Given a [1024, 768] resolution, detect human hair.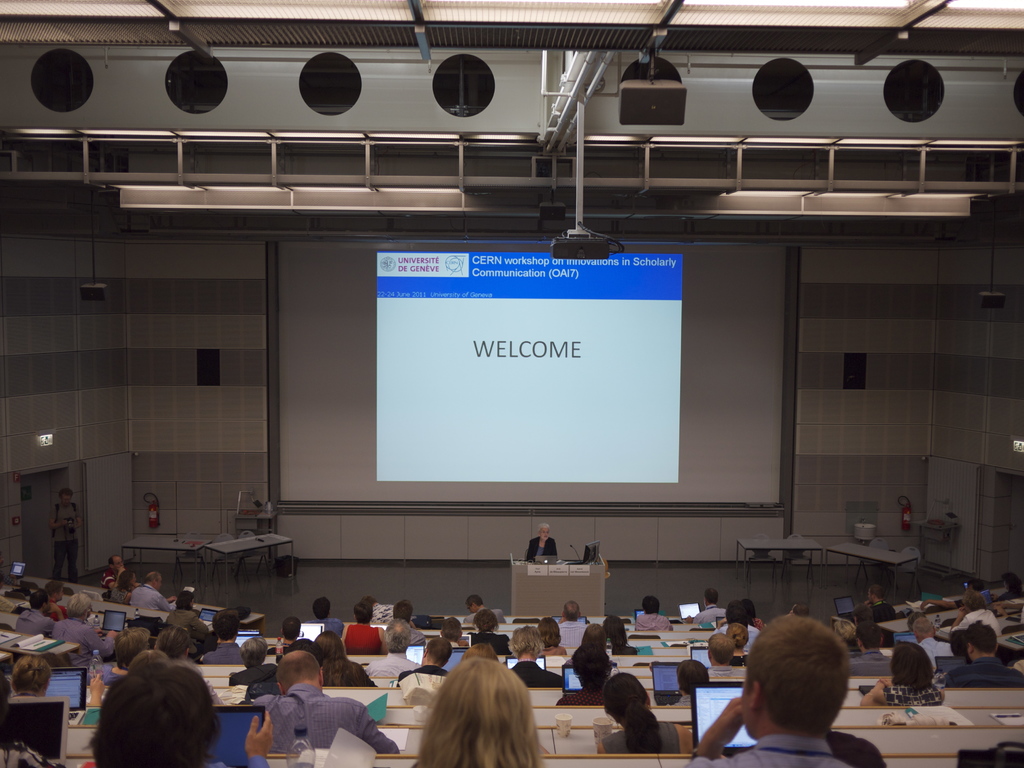
BBox(30, 590, 49, 611).
